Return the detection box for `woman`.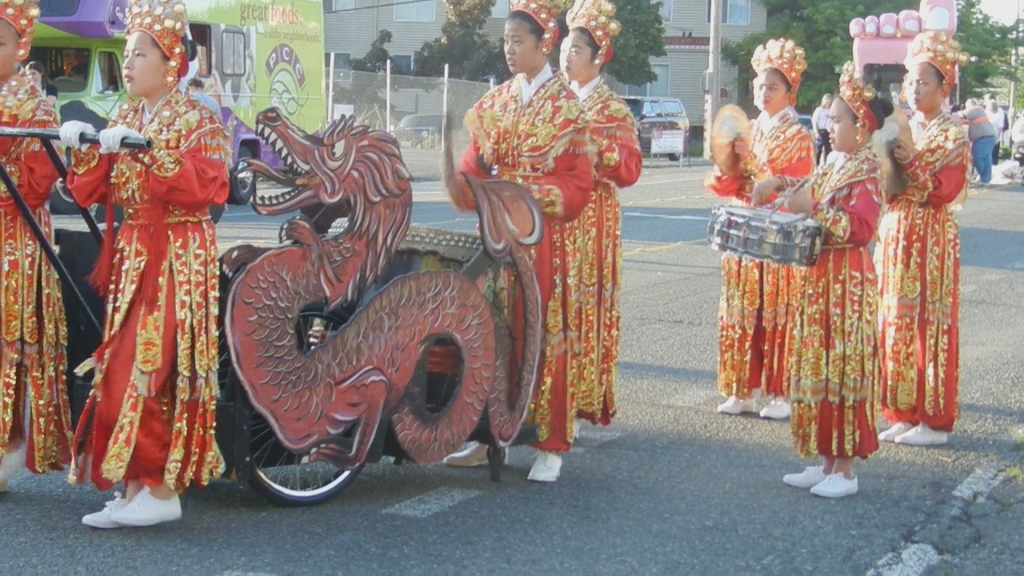
<bbox>865, 29, 966, 446</bbox>.
